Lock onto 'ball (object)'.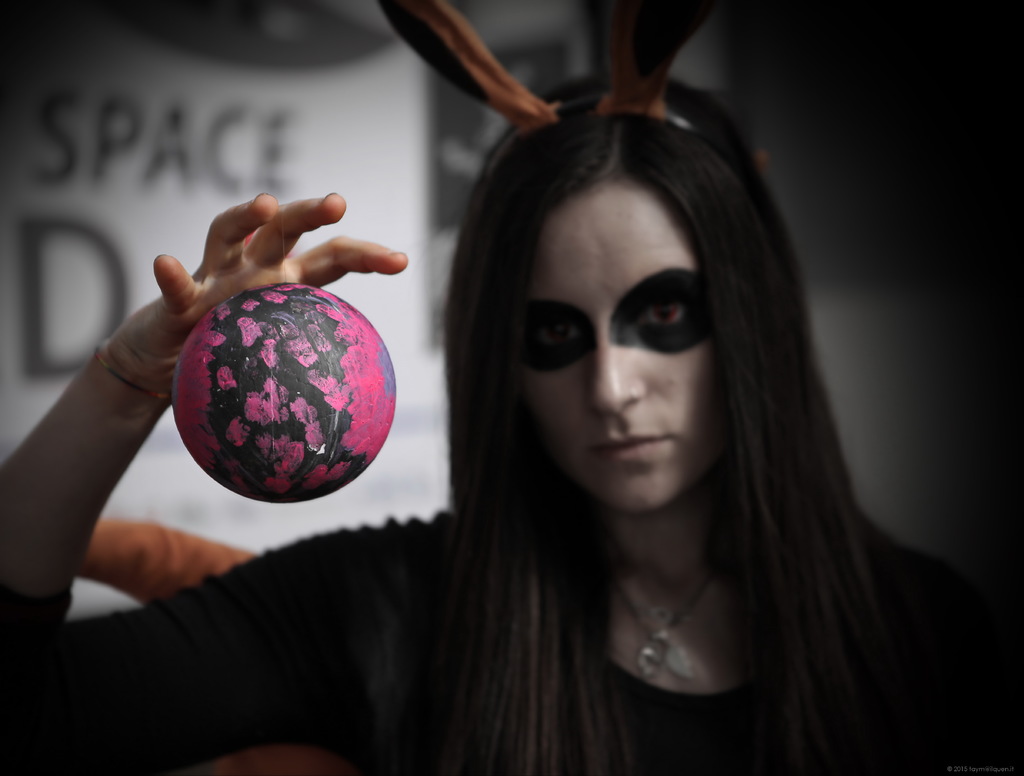
Locked: {"x1": 175, "y1": 282, "x2": 399, "y2": 510}.
